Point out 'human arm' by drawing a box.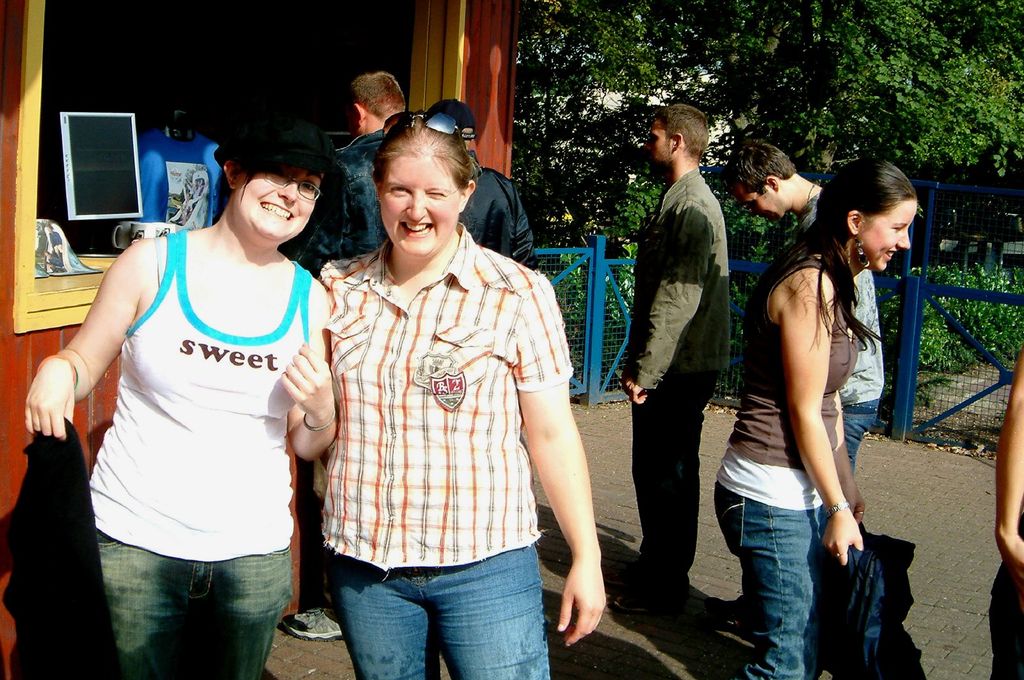
detection(295, 155, 353, 281).
